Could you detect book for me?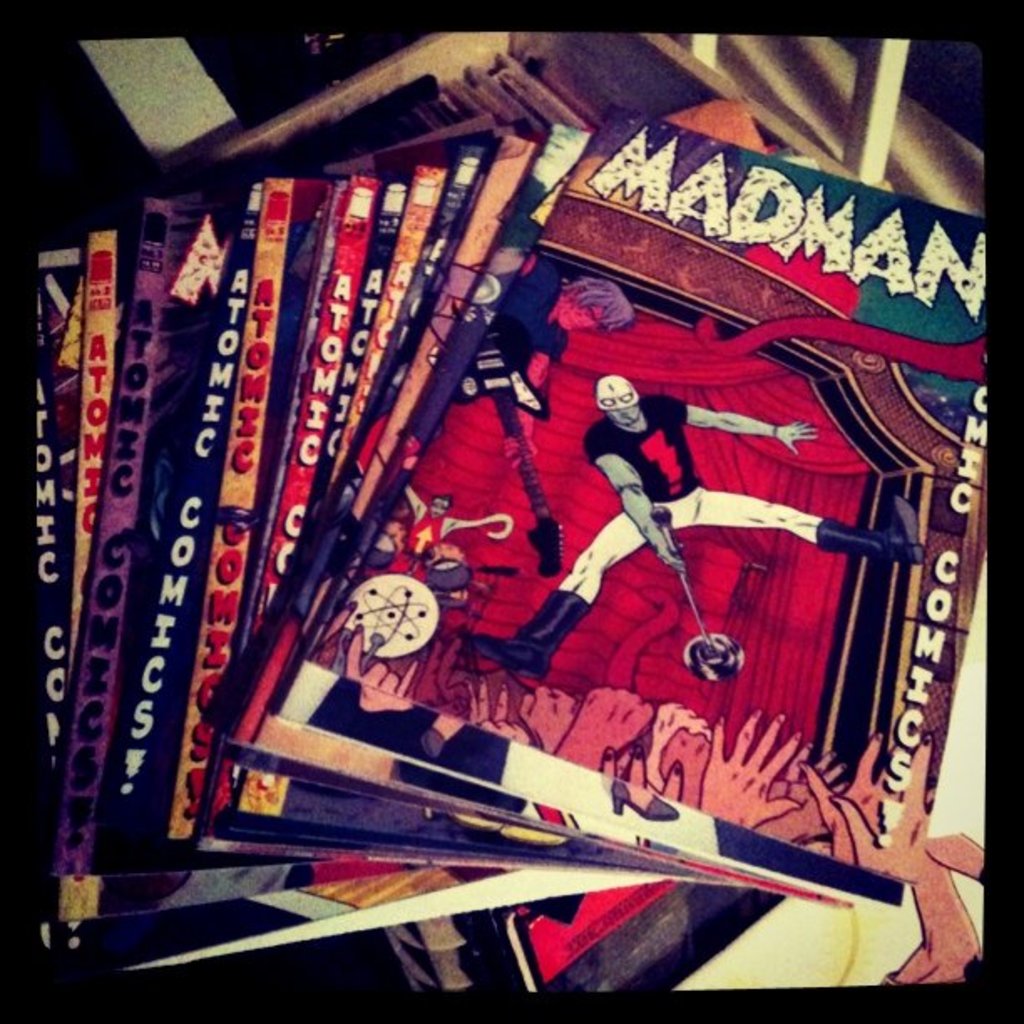
Detection result: select_region(279, 99, 965, 895).
